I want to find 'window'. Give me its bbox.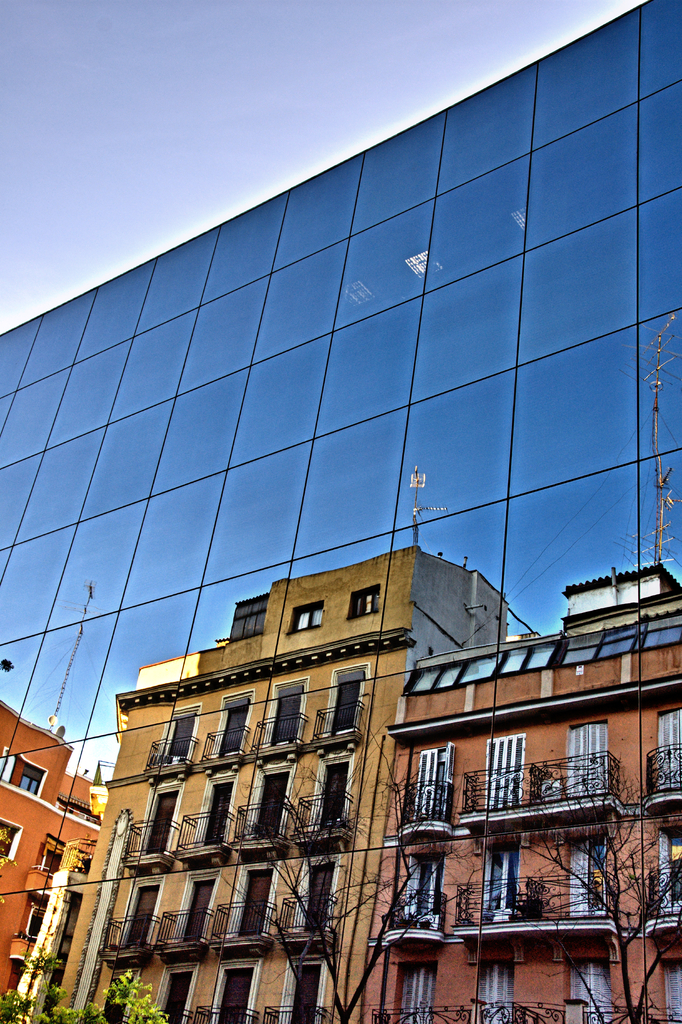
x1=563 y1=721 x2=612 y2=805.
